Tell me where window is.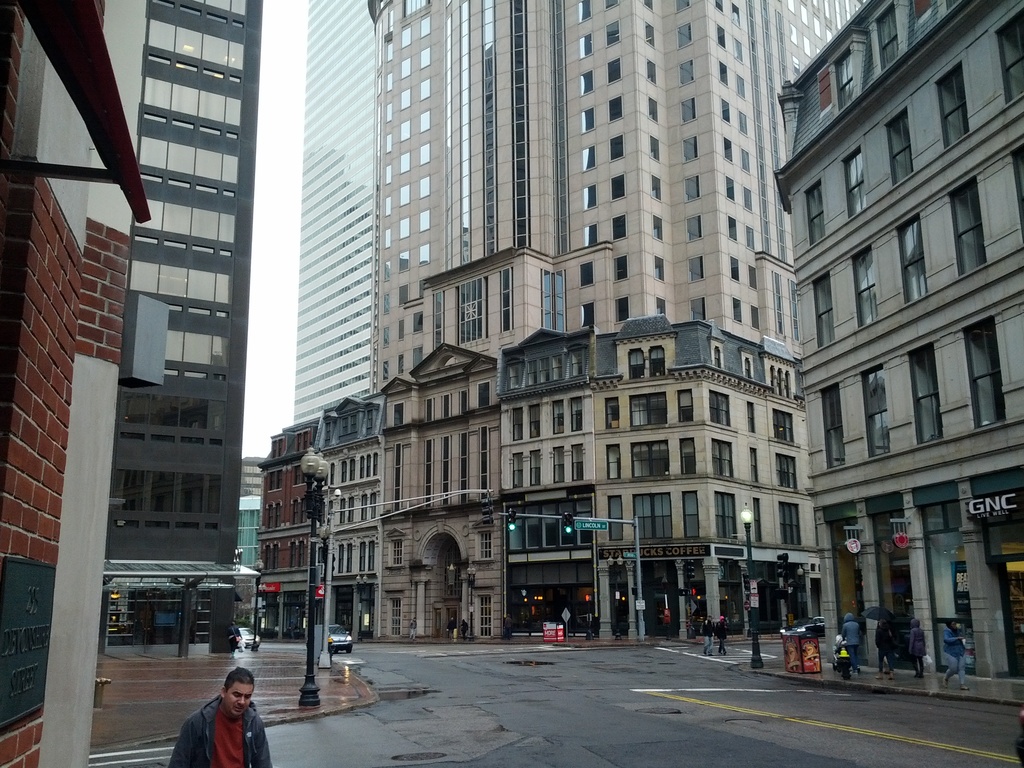
window is at BBox(749, 401, 756, 433).
